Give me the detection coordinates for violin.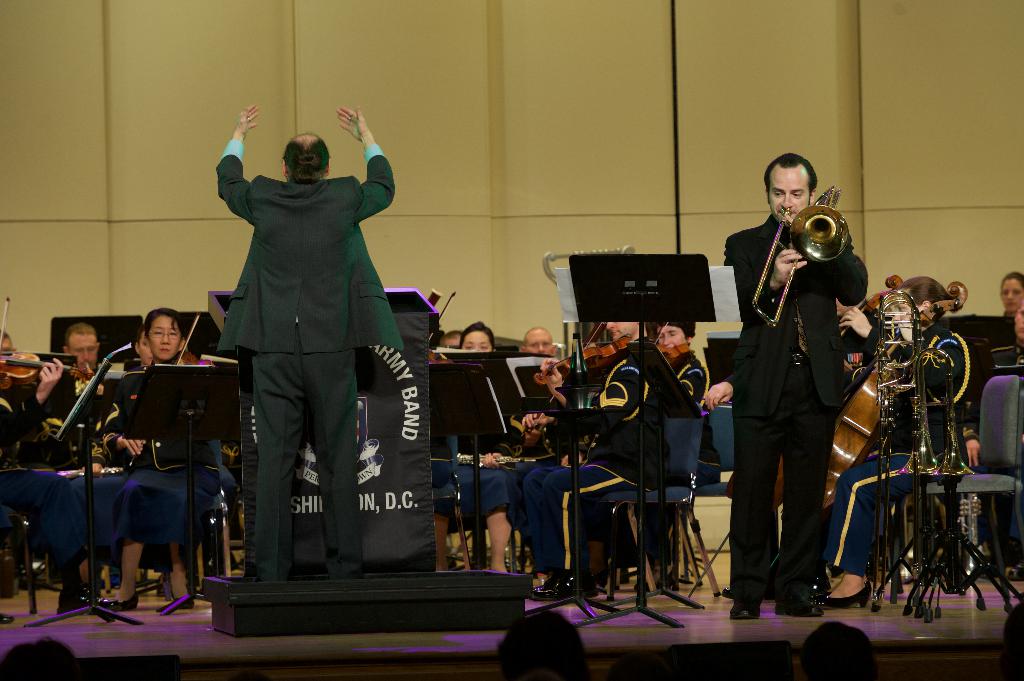
box(648, 324, 688, 372).
